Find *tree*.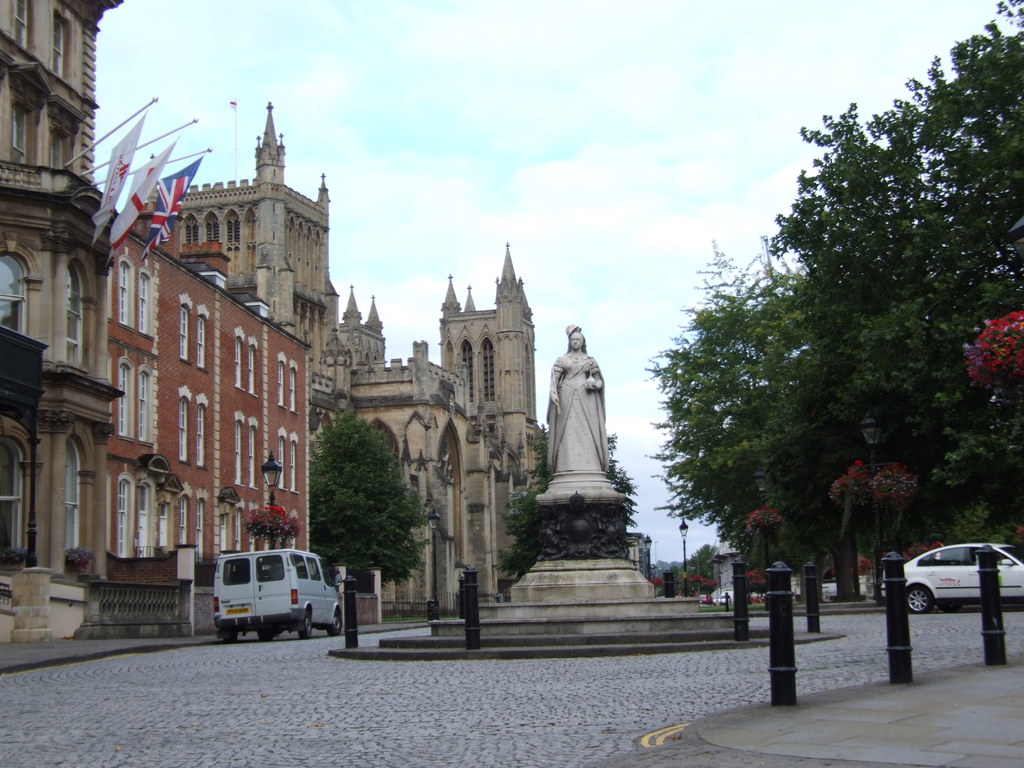
box(298, 401, 417, 650).
